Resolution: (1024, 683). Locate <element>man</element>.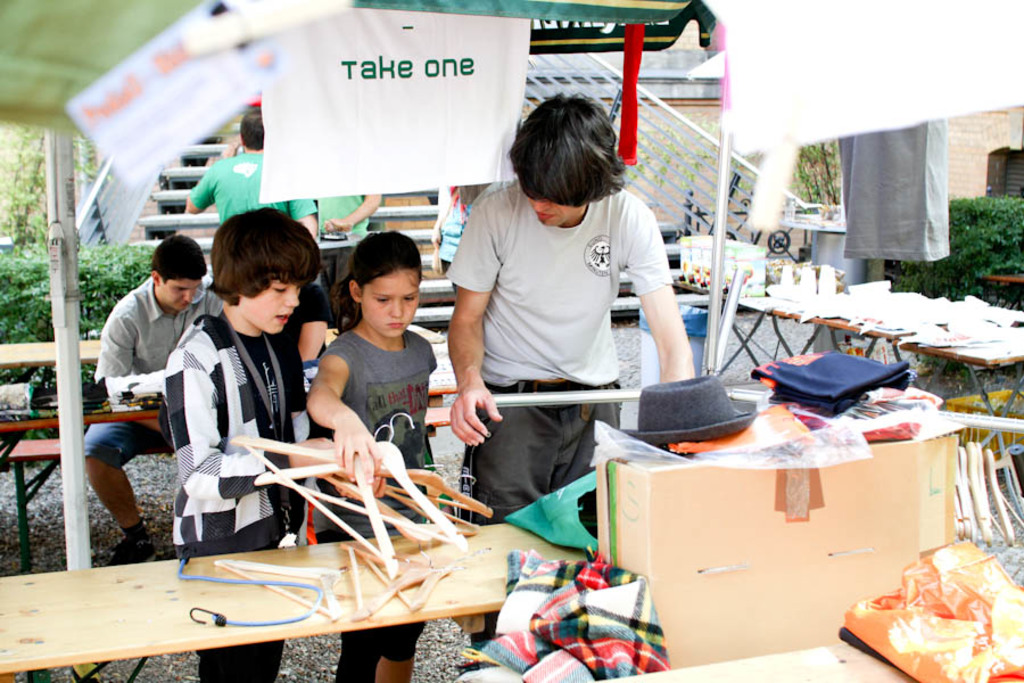
179, 106, 312, 230.
